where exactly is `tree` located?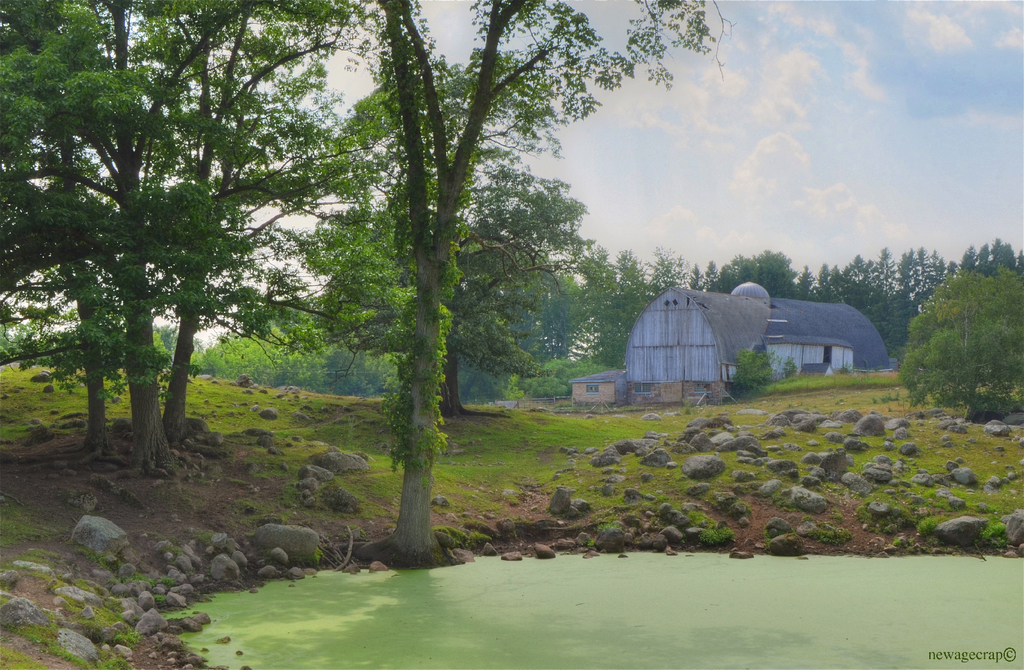
Its bounding box is {"left": 721, "top": 343, "right": 818, "bottom": 390}.
